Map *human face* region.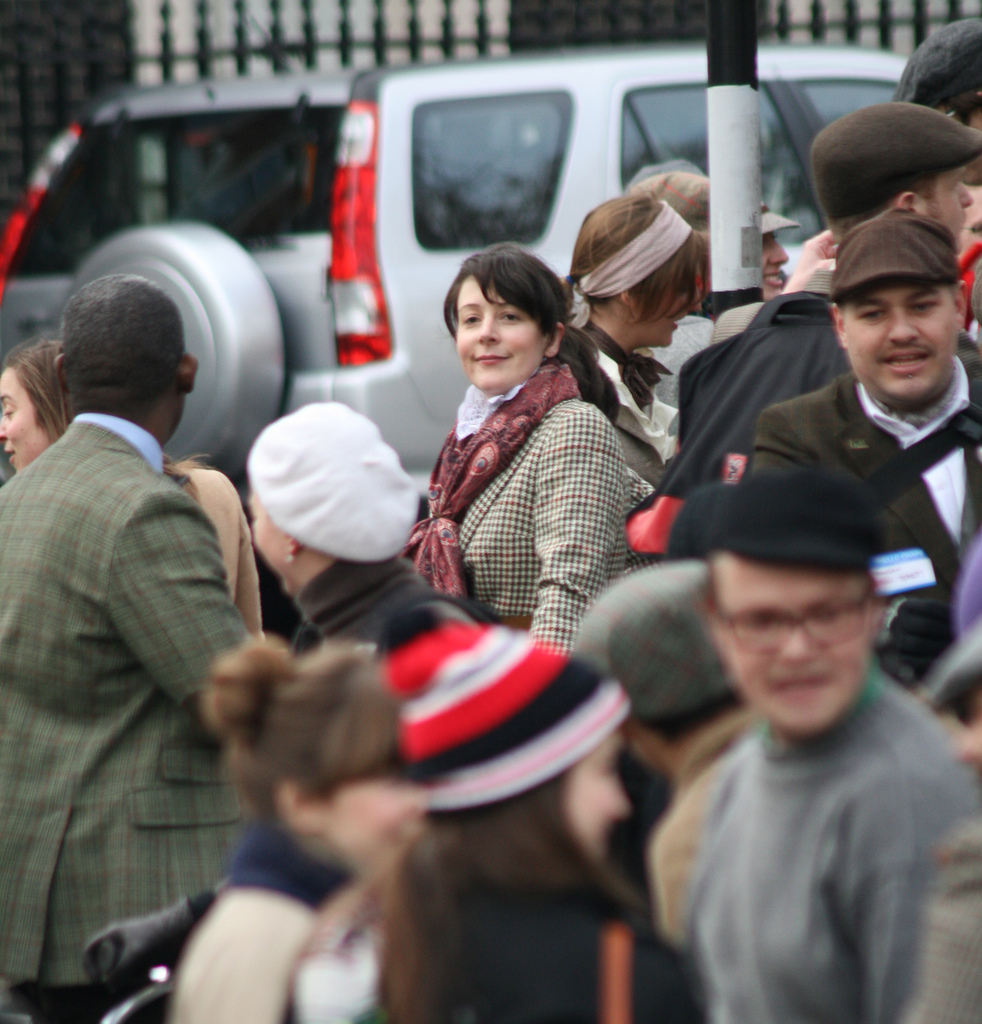
Mapped to locate(0, 379, 52, 463).
